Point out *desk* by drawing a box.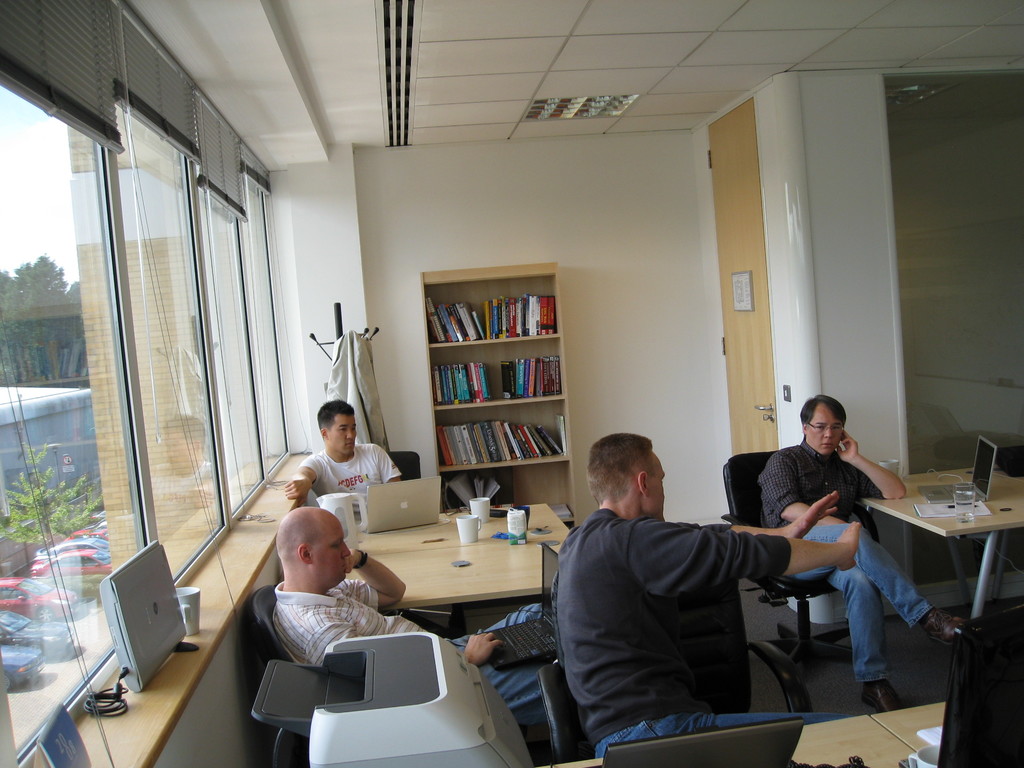
(x1=542, y1=716, x2=934, y2=767).
